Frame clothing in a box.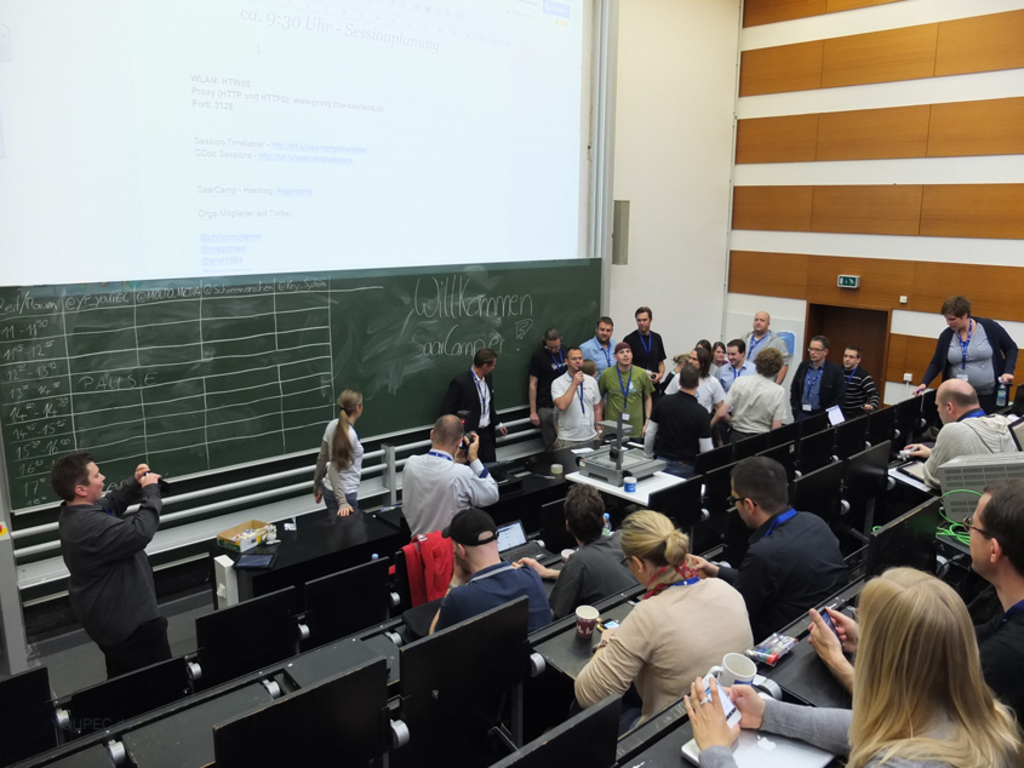
645, 382, 719, 466.
